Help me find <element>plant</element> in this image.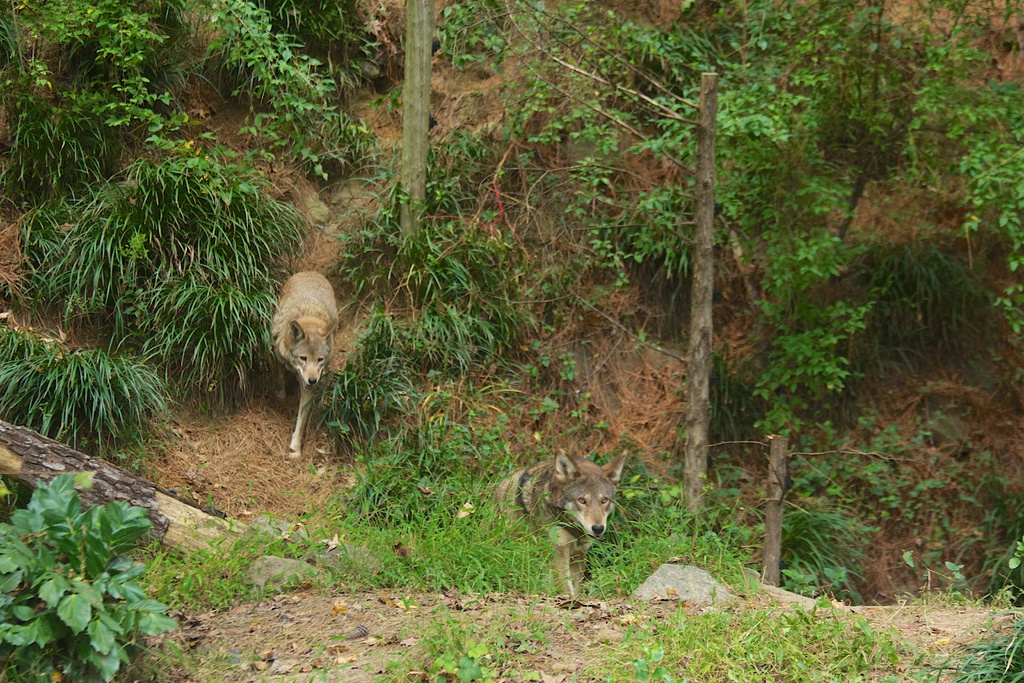
Found it: box(913, 617, 1023, 682).
